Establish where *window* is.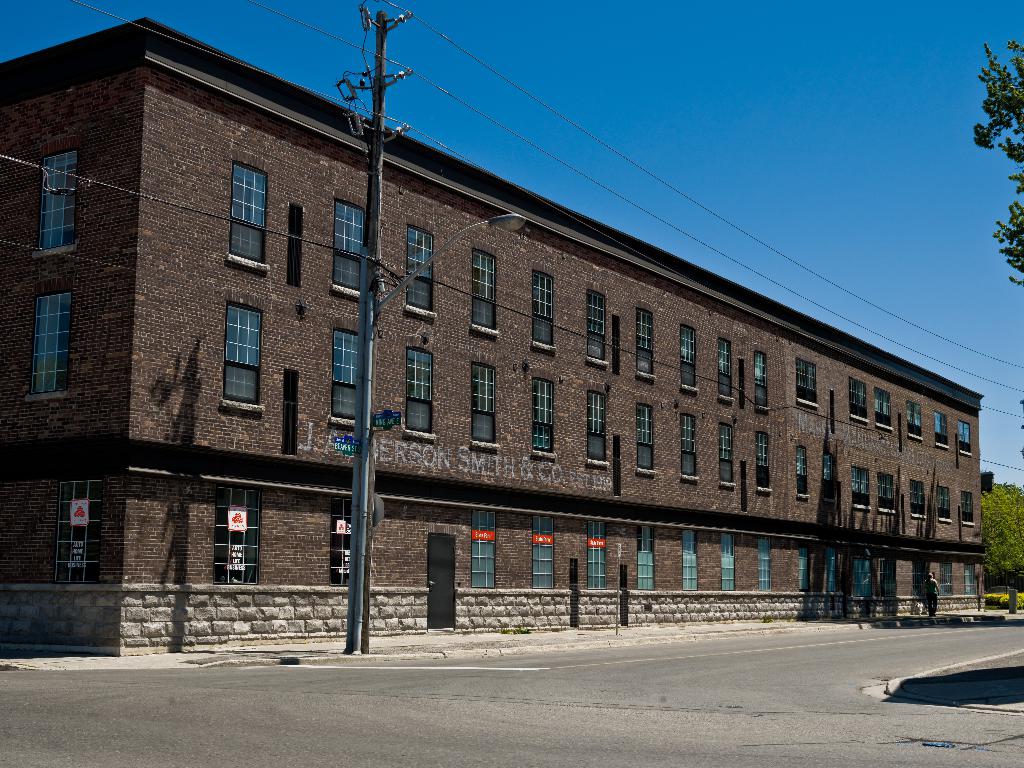
Established at 61 479 103 585.
